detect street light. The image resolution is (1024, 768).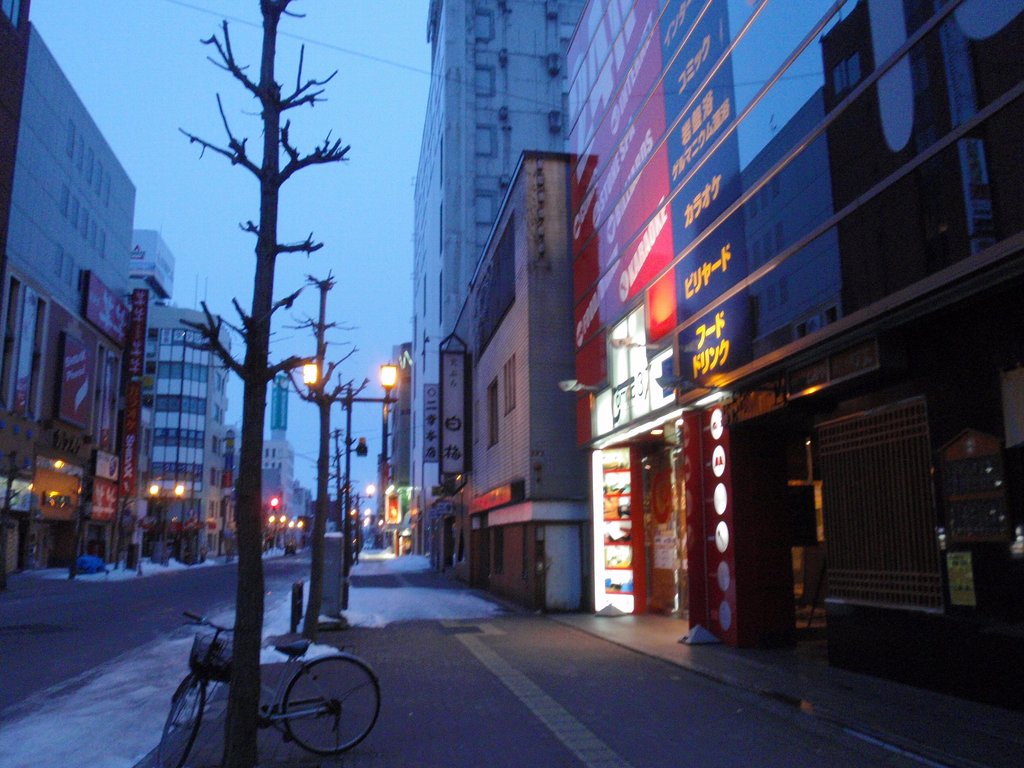
(269,515,284,554).
